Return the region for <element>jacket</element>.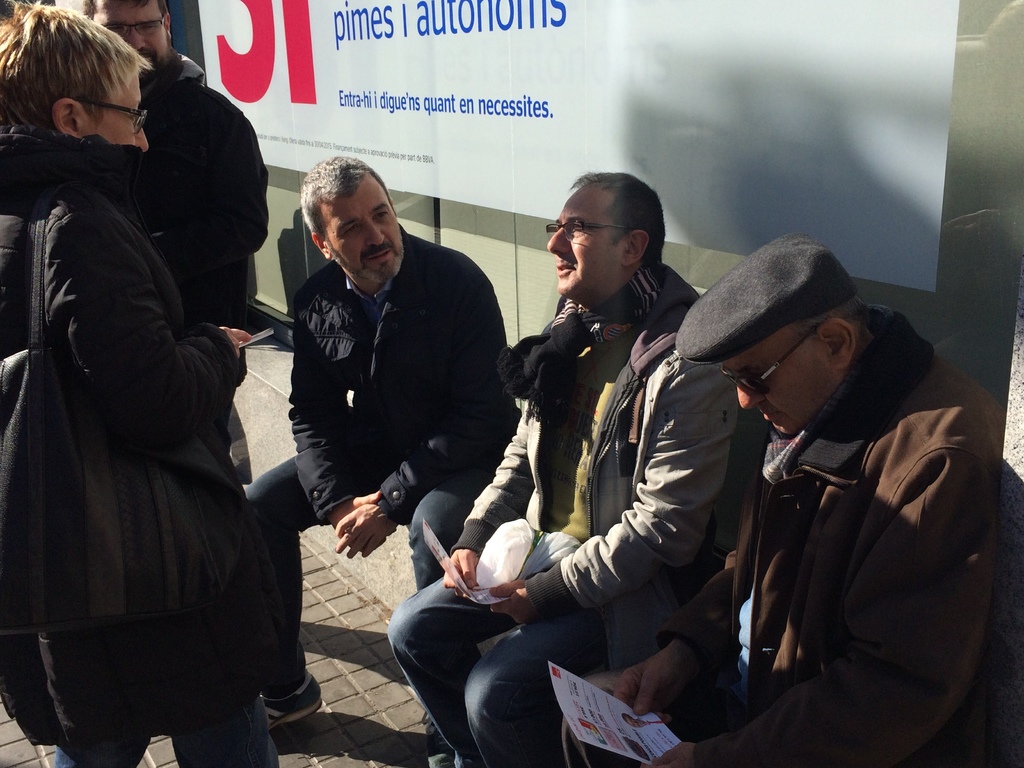
<region>139, 54, 295, 353</region>.
